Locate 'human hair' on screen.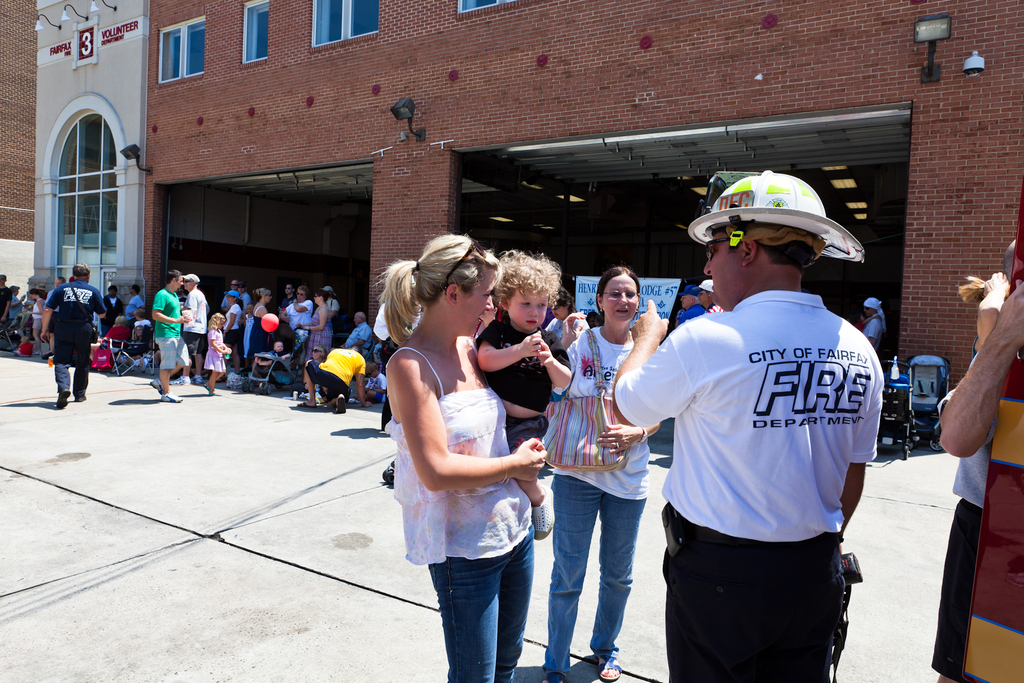
On screen at select_region(232, 297, 240, 303).
